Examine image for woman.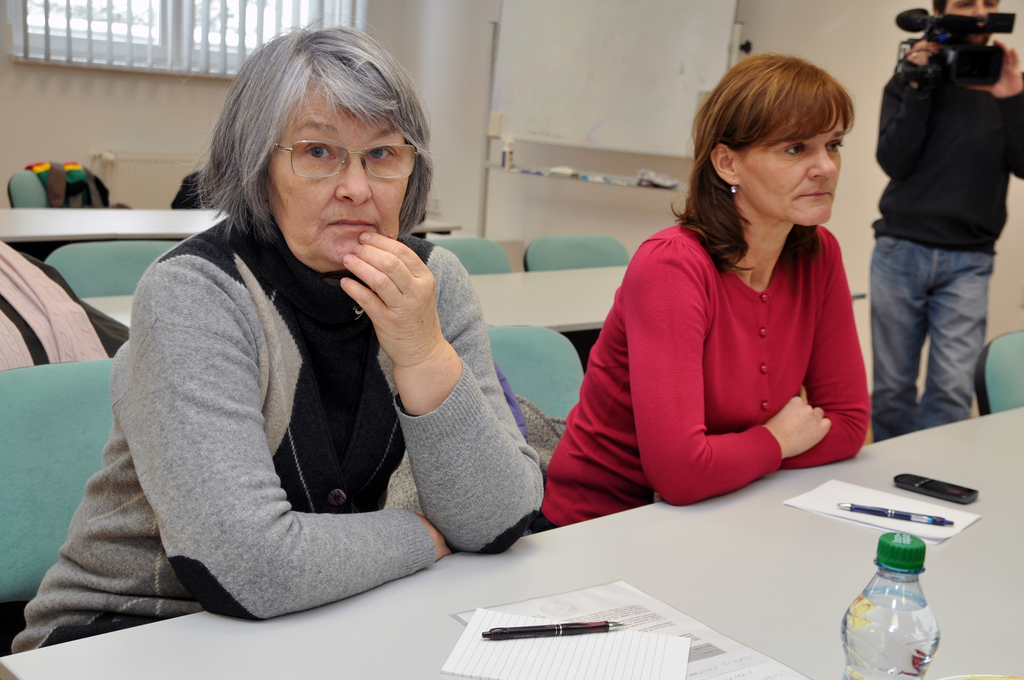
Examination result: (x1=527, y1=54, x2=872, y2=531).
